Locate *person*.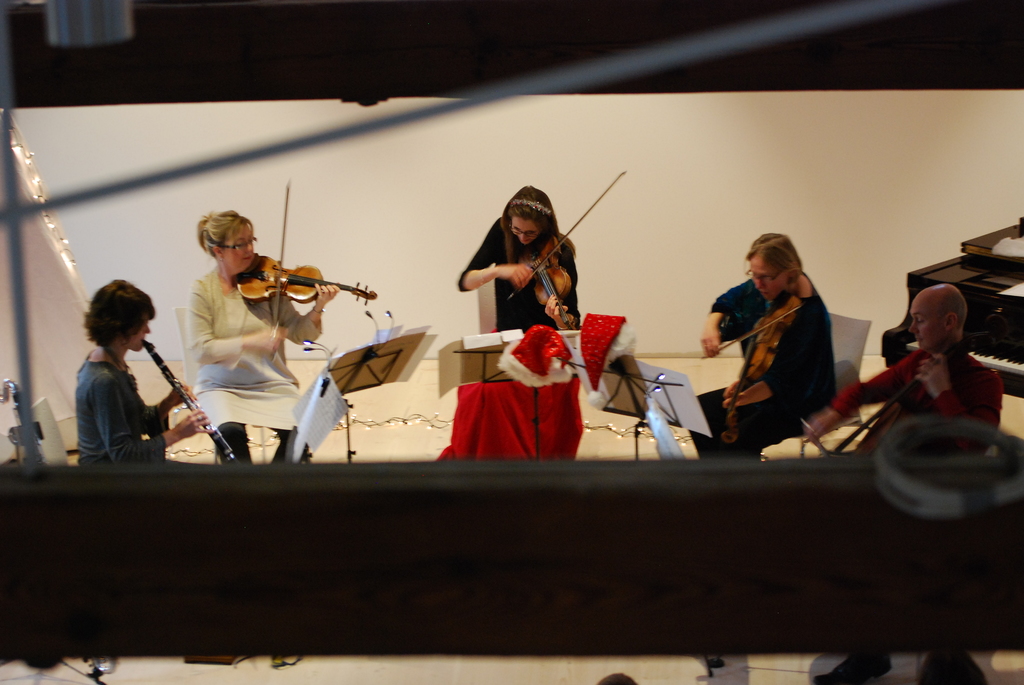
Bounding box: BBox(796, 282, 1005, 684).
